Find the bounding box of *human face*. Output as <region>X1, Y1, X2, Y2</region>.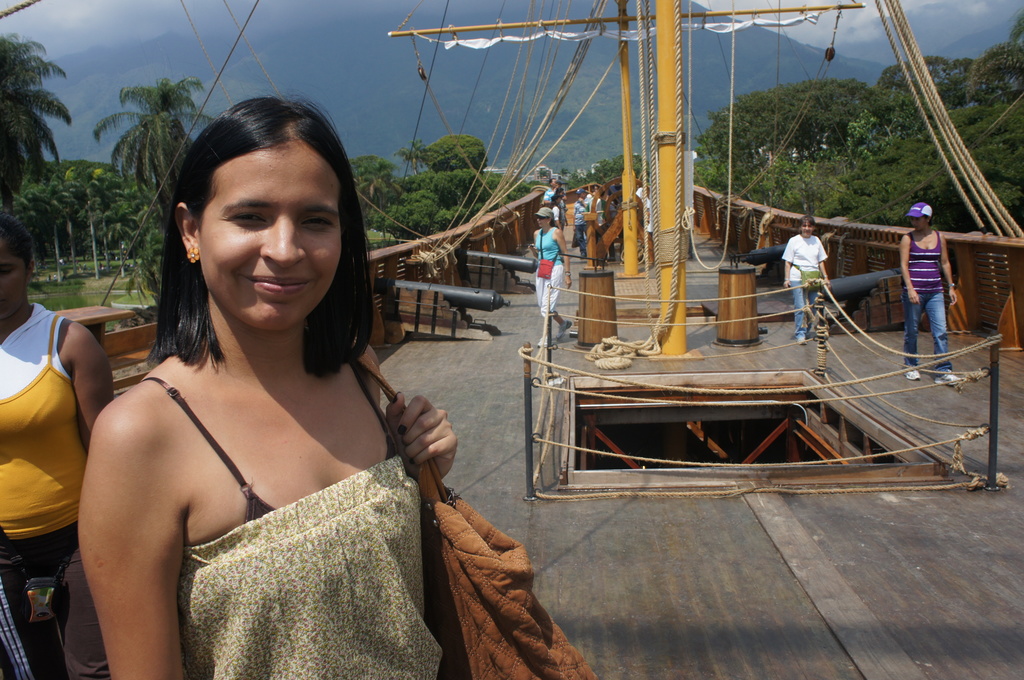
<region>1, 229, 34, 308</region>.
